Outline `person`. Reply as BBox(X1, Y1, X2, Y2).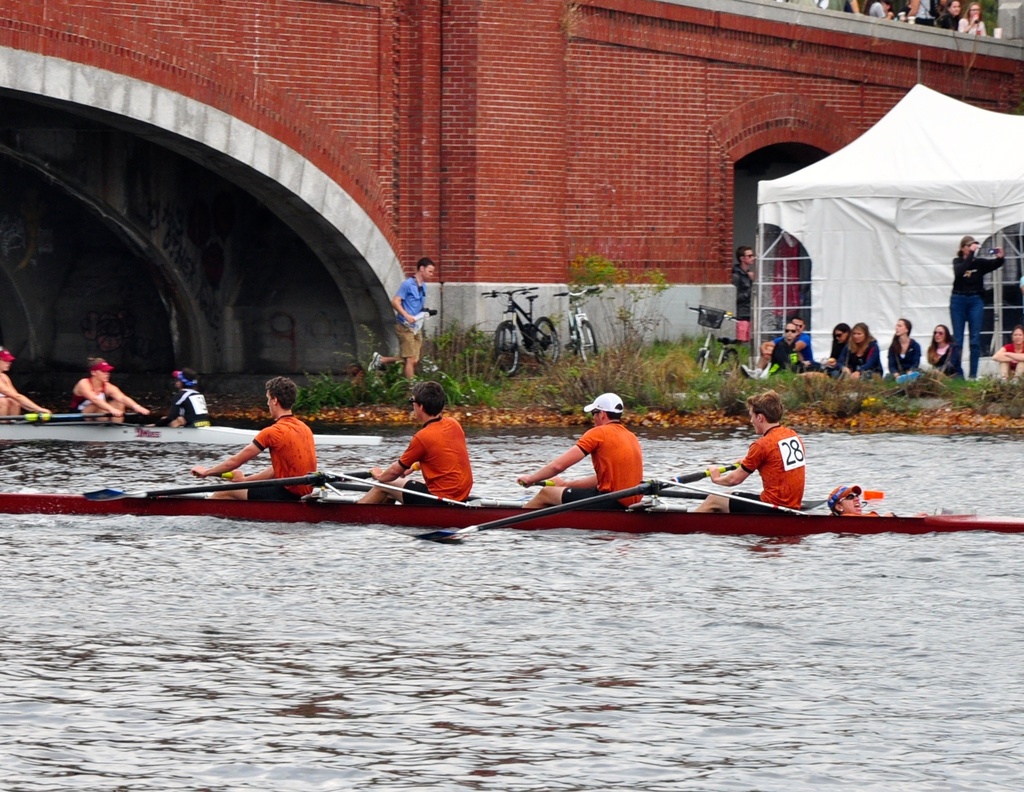
BBox(828, 479, 934, 516).
